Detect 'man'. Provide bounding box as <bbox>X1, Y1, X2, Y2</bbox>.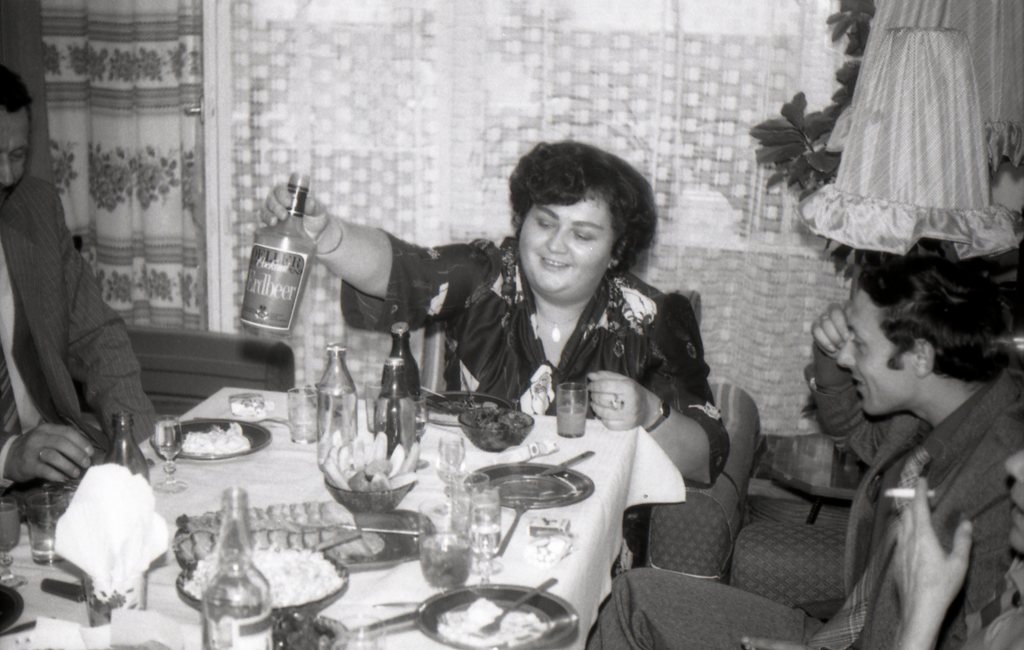
<bbox>589, 254, 1021, 649</bbox>.
